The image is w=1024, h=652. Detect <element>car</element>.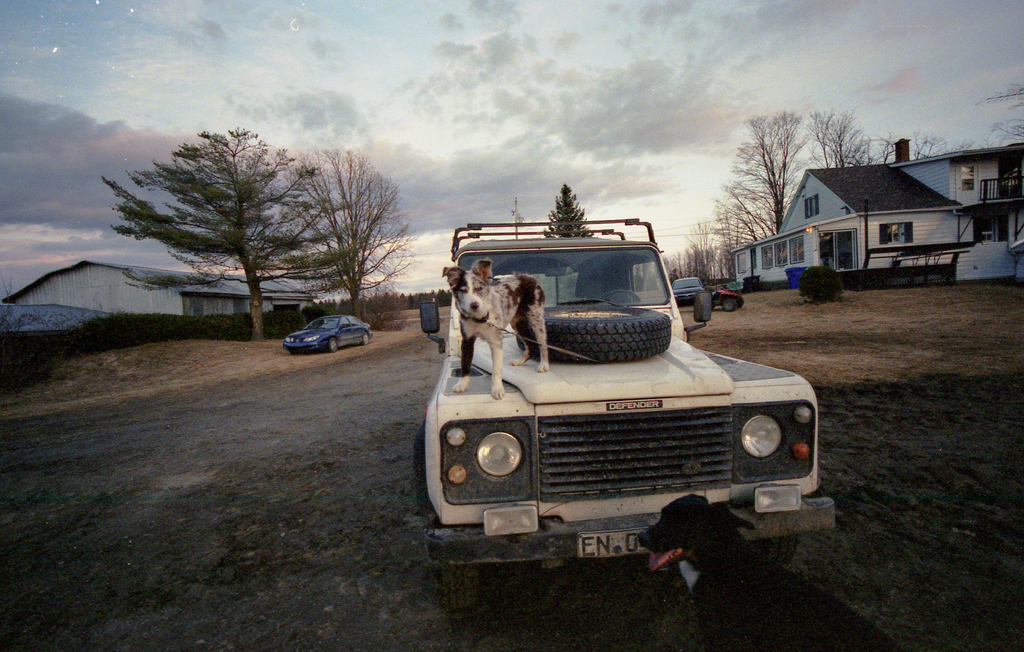
Detection: BBox(282, 315, 374, 354).
